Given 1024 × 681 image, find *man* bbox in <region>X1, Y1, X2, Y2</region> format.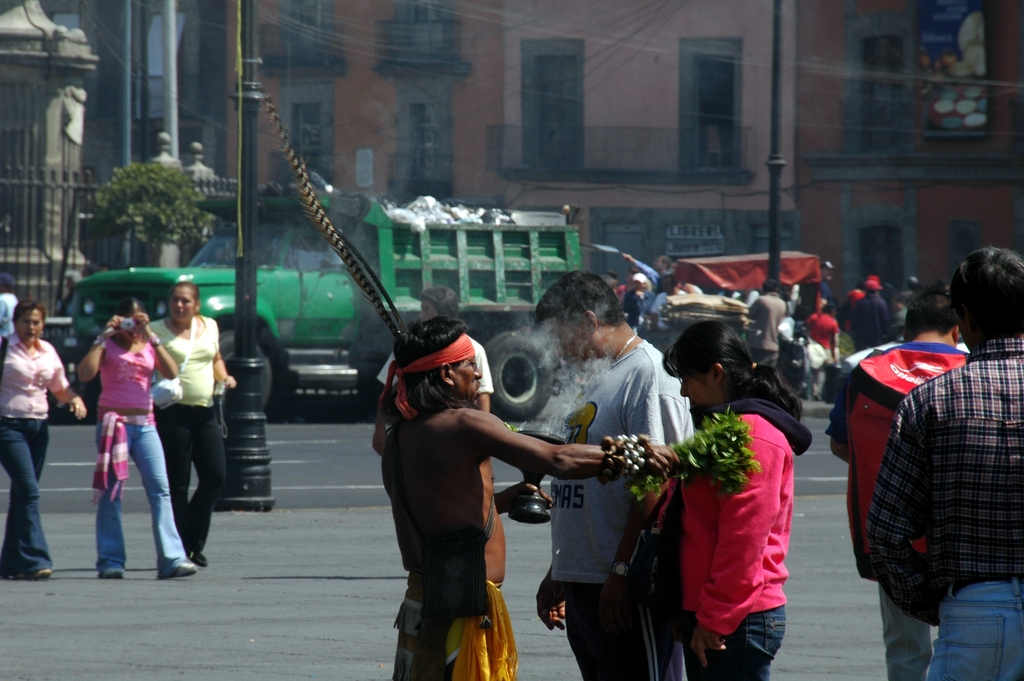
<region>745, 280, 789, 363</region>.
